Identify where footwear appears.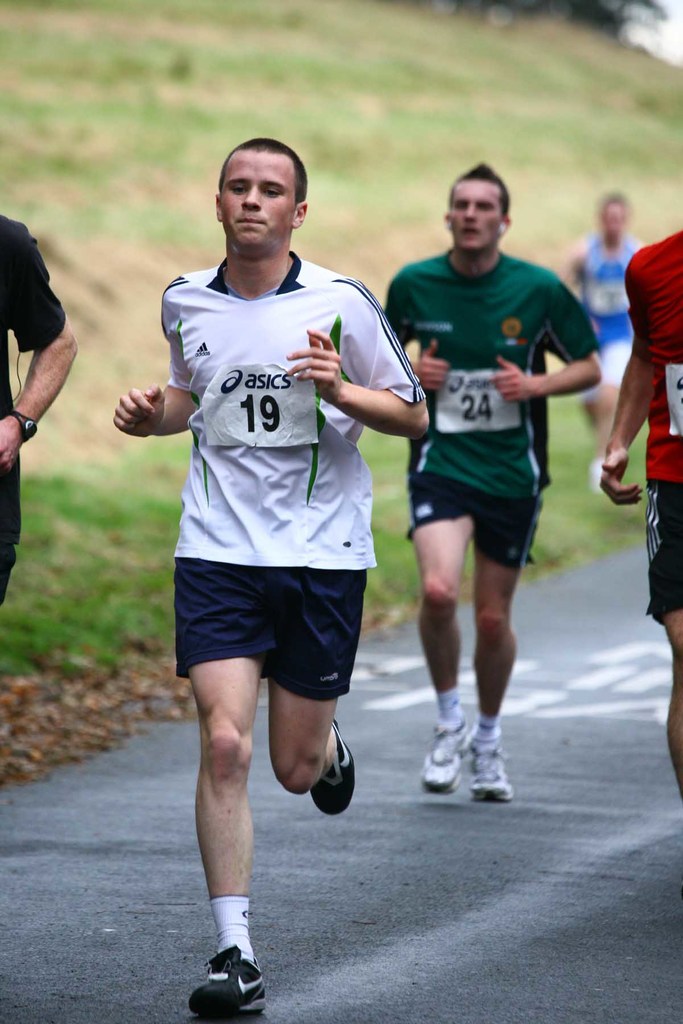
Appears at [454,722,512,799].
